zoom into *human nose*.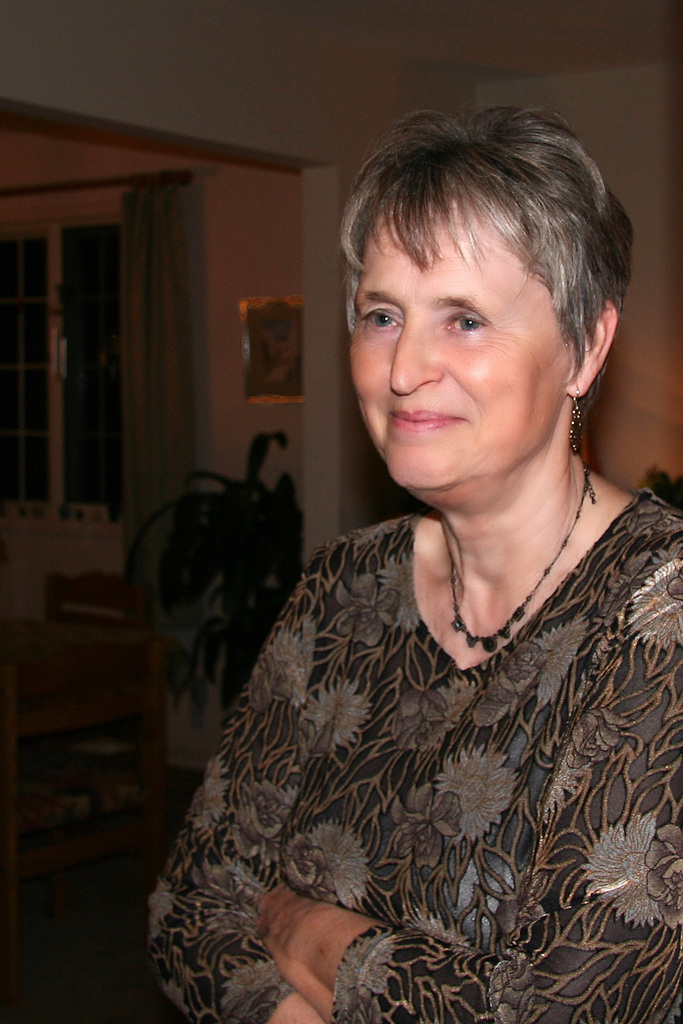
Zoom target: select_region(390, 316, 446, 395).
